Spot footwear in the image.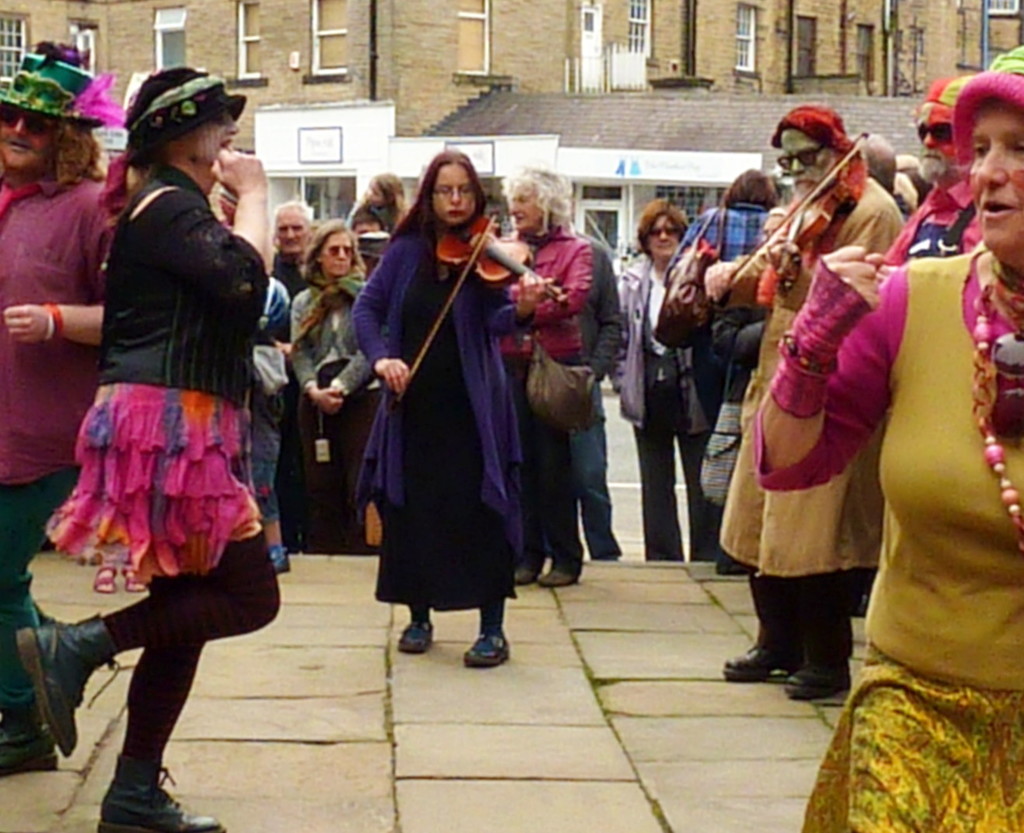
footwear found at locate(515, 566, 540, 585).
